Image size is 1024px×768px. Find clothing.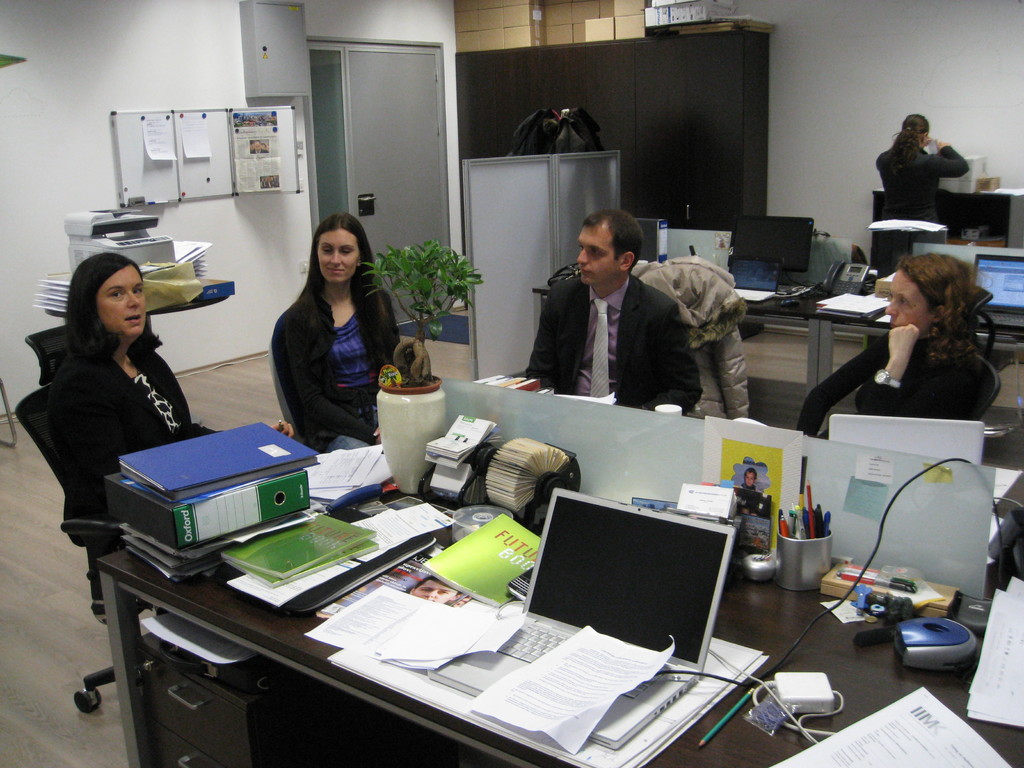
Rect(628, 252, 752, 408).
